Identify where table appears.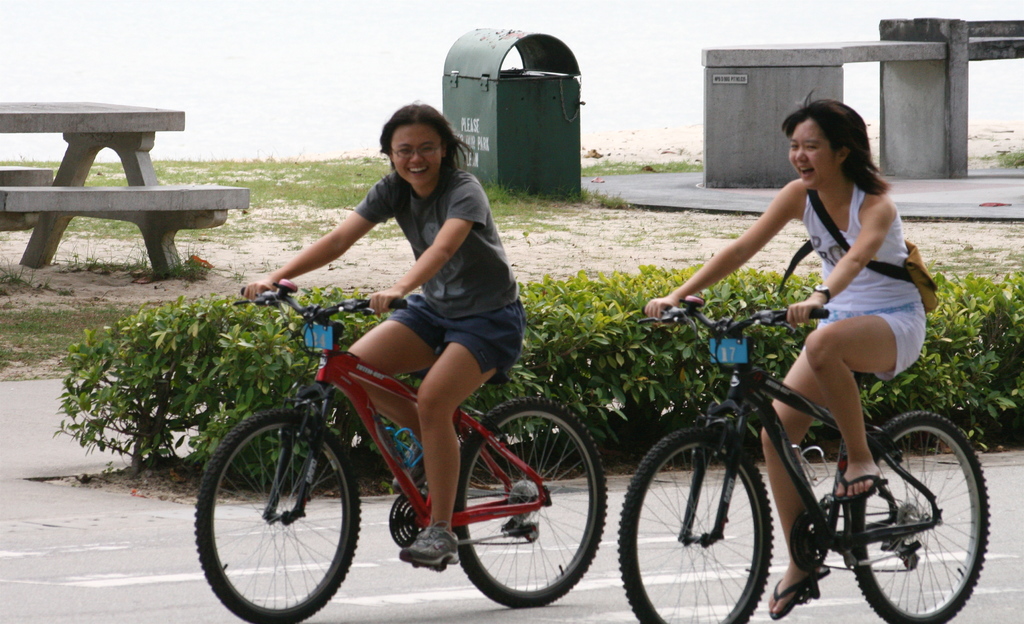
Appears at [8, 88, 208, 247].
